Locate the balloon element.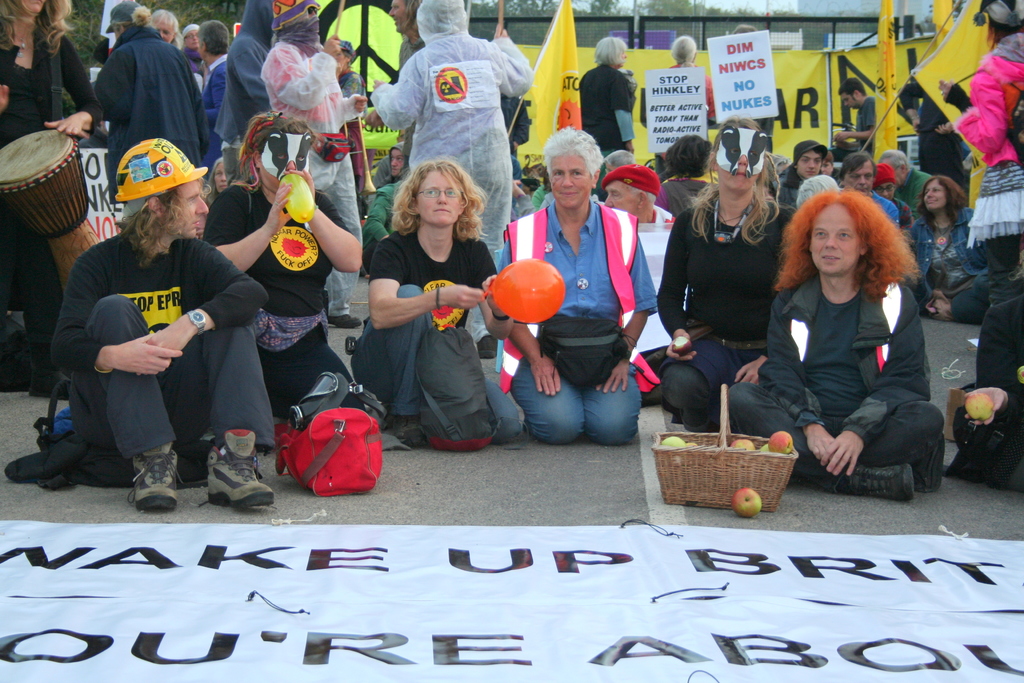
Element bbox: x1=279 y1=175 x2=314 y2=226.
